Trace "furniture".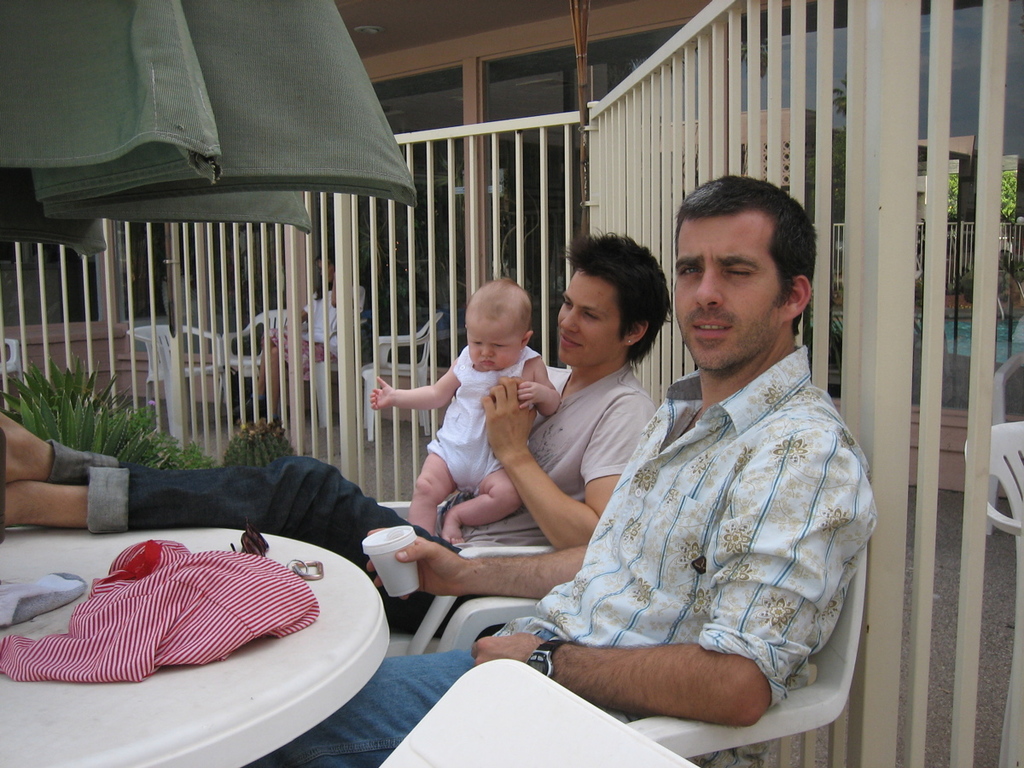
Traced to 362:314:442:440.
